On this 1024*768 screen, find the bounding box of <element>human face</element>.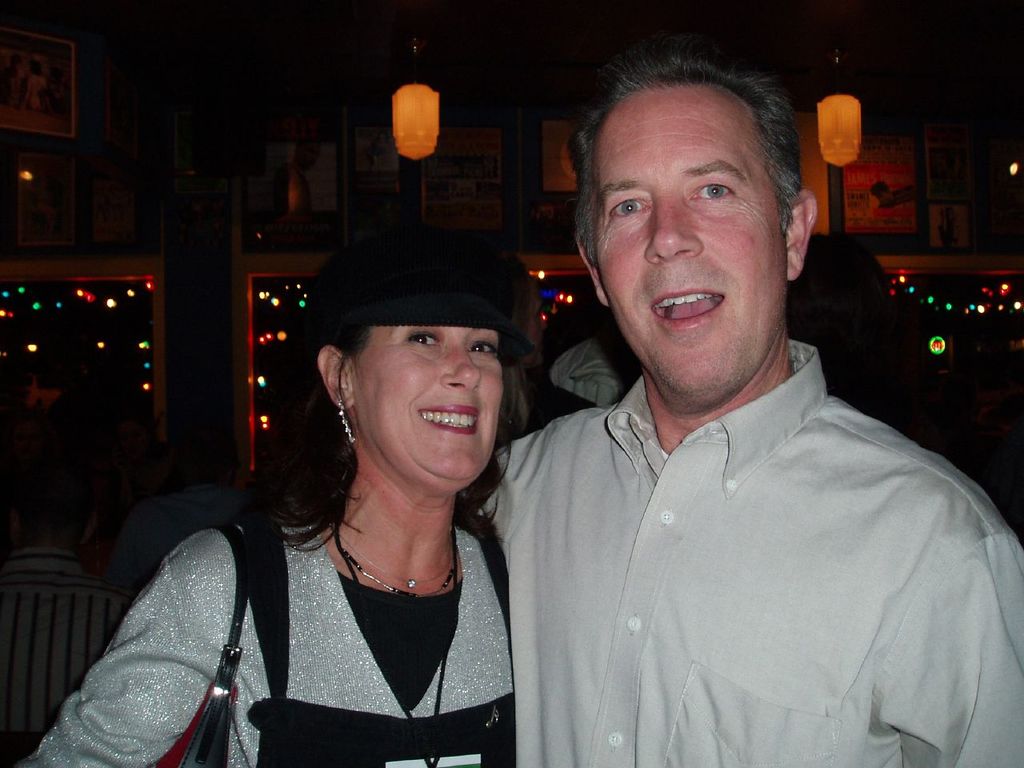
Bounding box: <region>598, 85, 797, 385</region>.
